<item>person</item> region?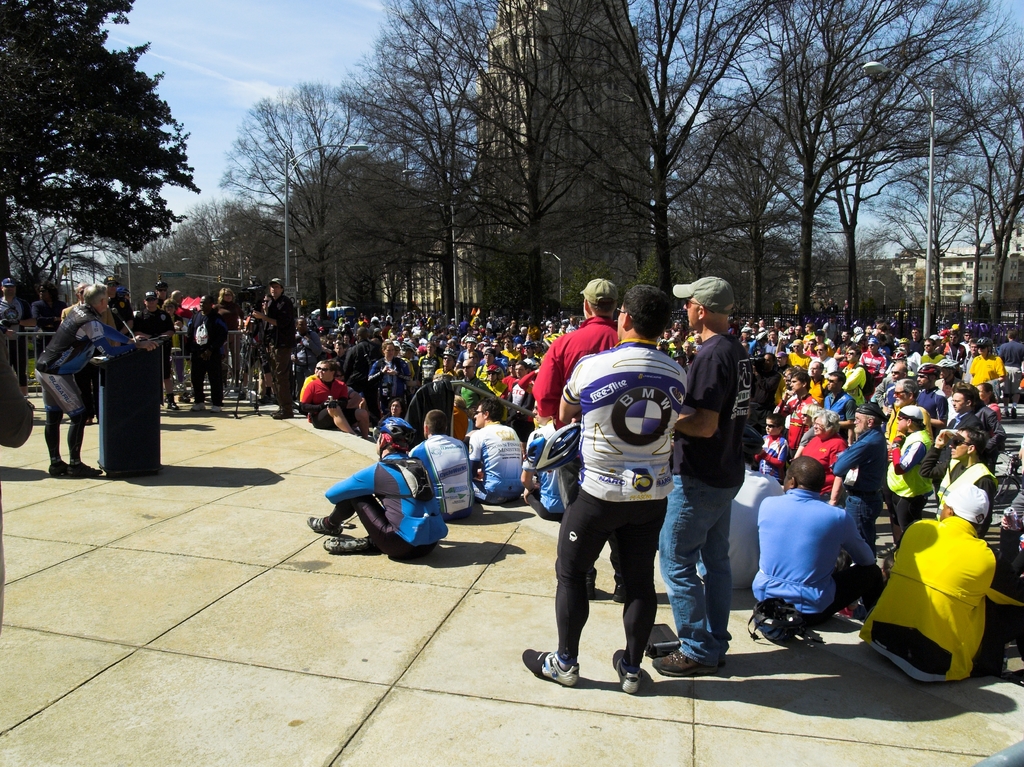
{"left": 304, "top": 411, "right": 458, "bottom": 570}
